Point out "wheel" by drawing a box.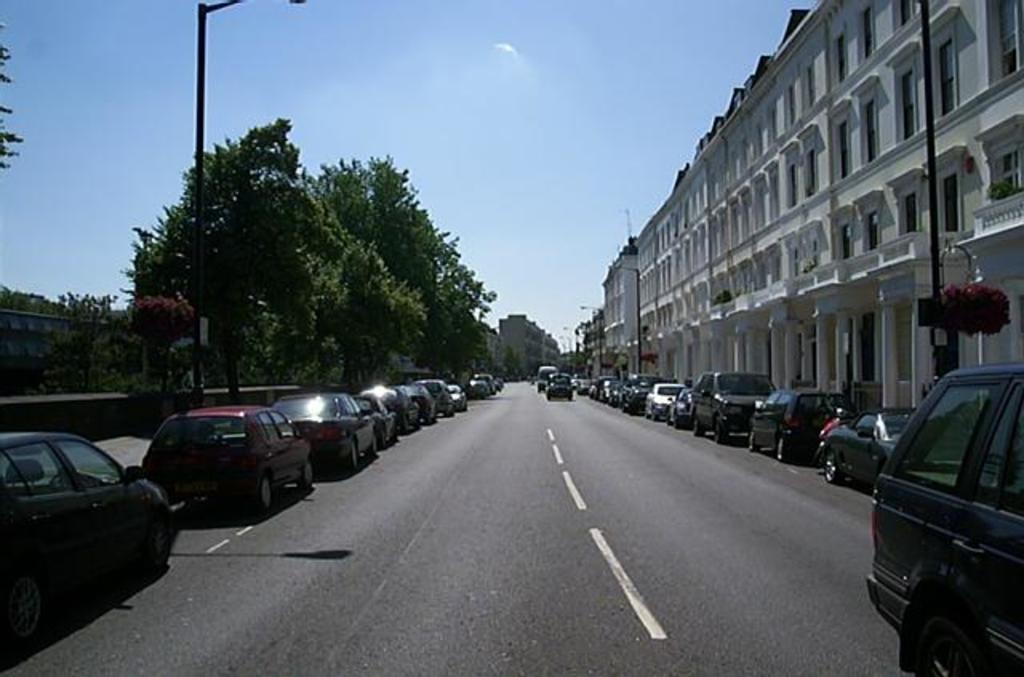
select_region(298, 459, 312, 493).
